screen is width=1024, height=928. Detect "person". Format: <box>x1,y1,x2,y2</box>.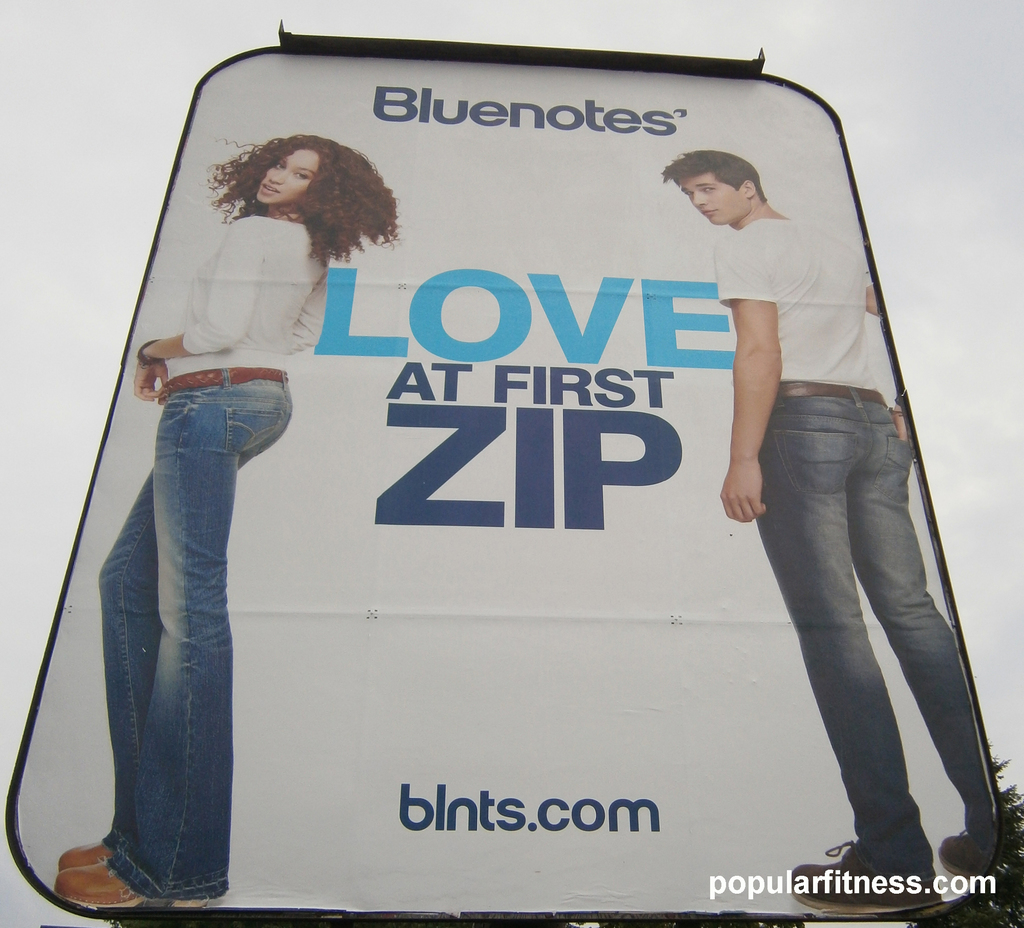
<box>661,151,1006,918</box>.
